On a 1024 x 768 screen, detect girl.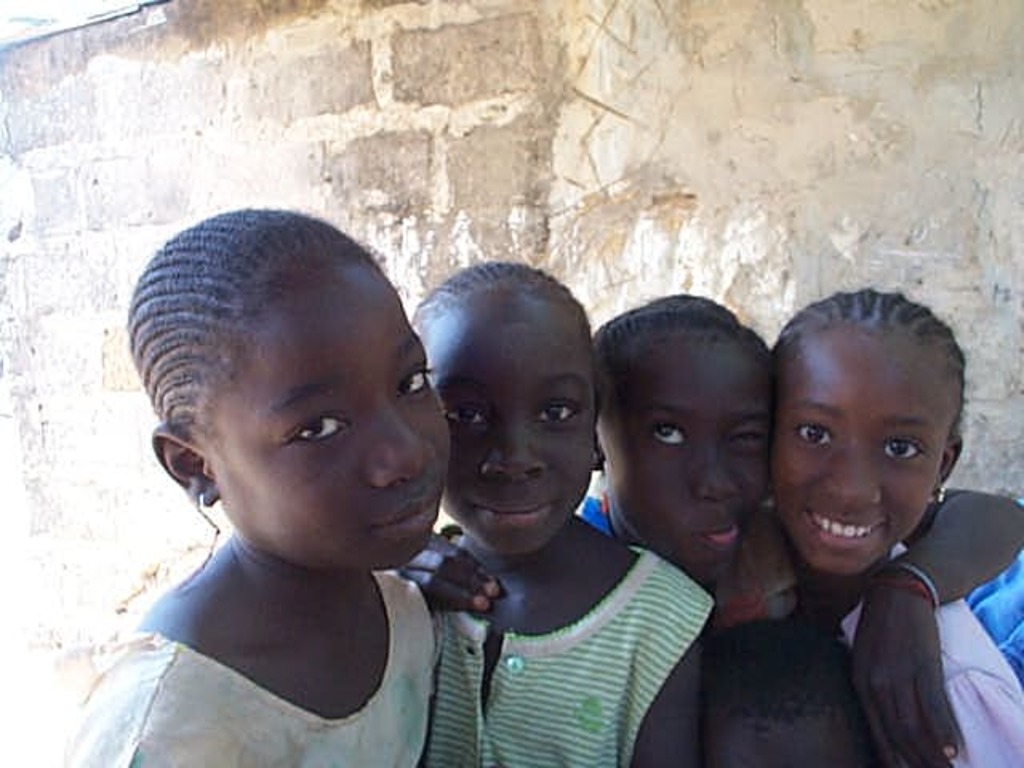
bbox(394, 290, 1022, 766).
